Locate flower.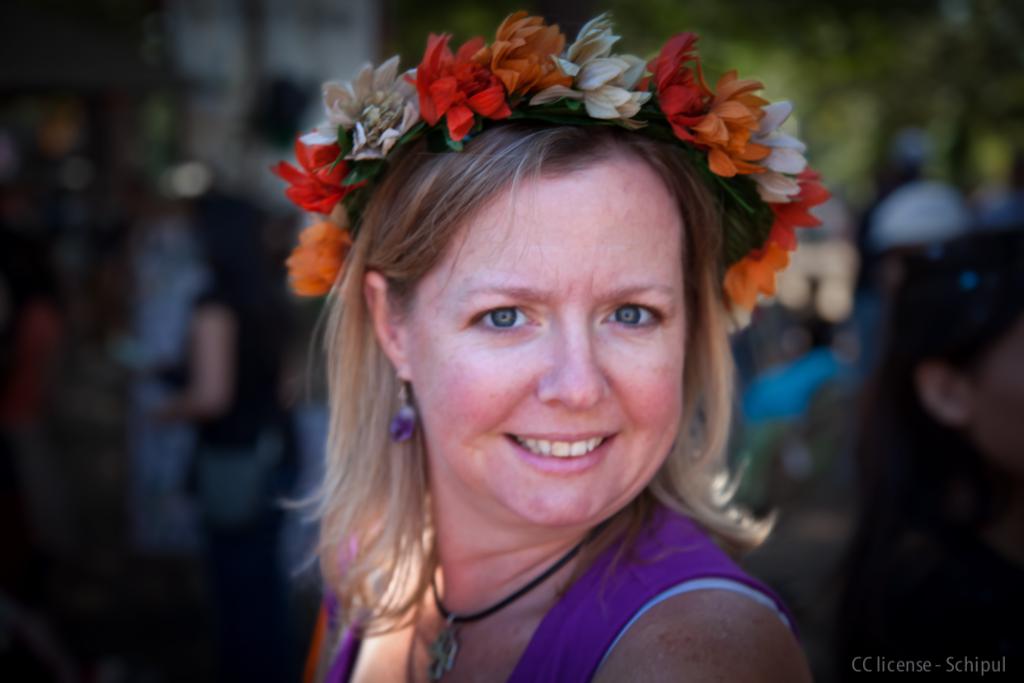
Bounding box: (716,209,822,316).
